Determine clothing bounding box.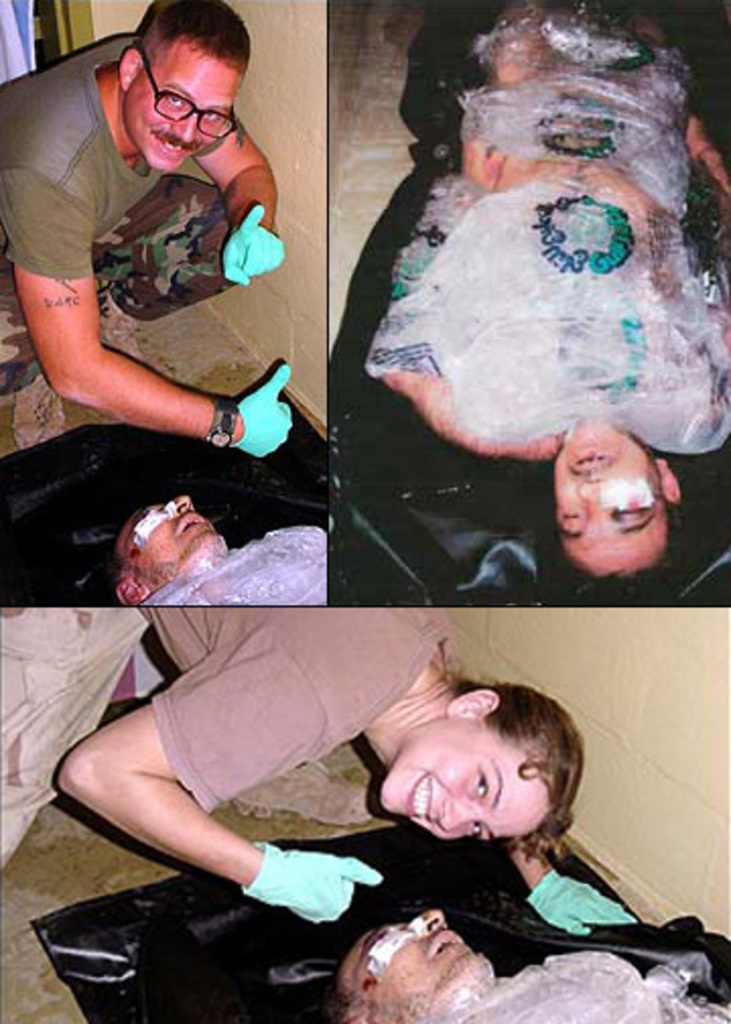
Determined: bbox(0, 610, 449, 882).
